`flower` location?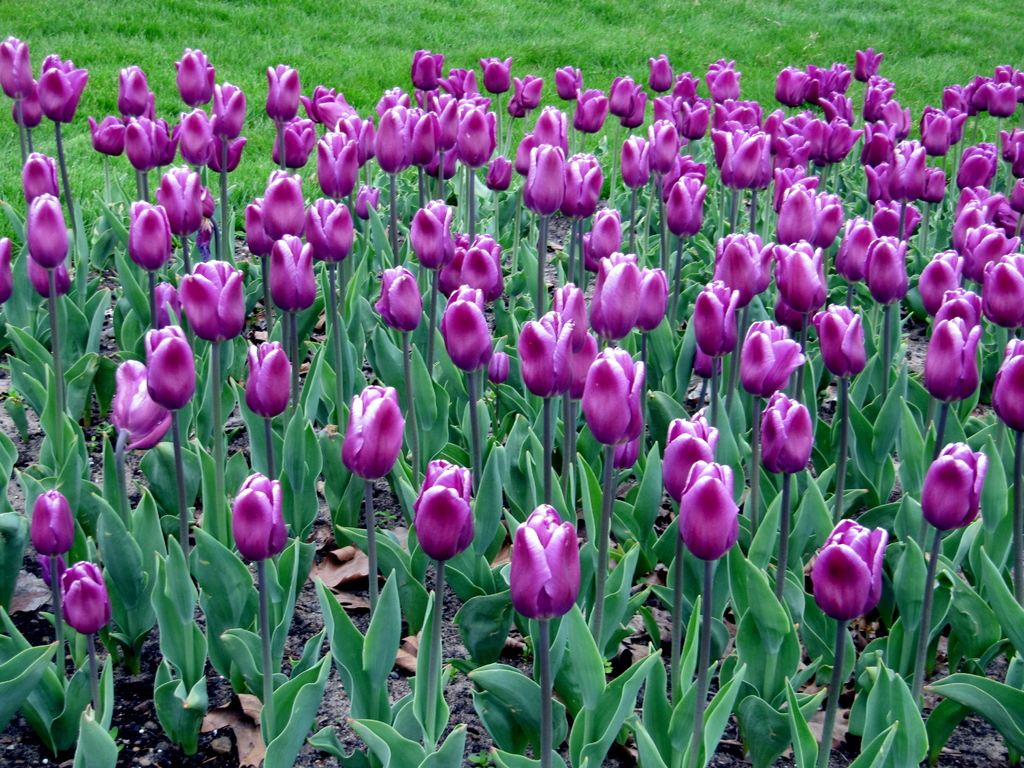
x1=369, y1=108, x2=413, y2=176
